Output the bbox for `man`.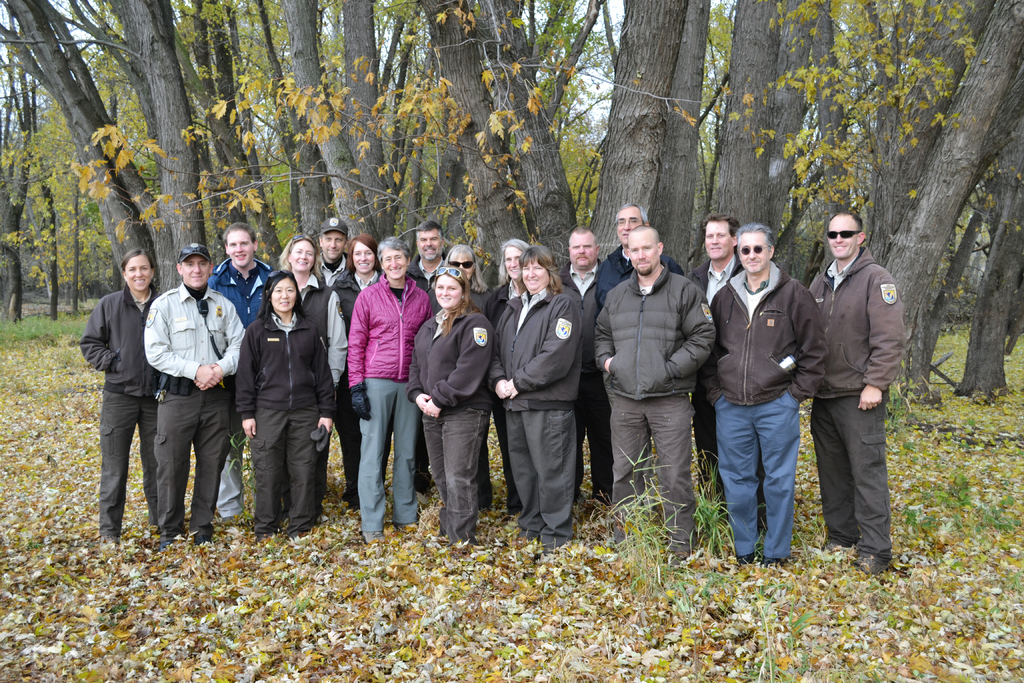
588, 204, 687, 324.
